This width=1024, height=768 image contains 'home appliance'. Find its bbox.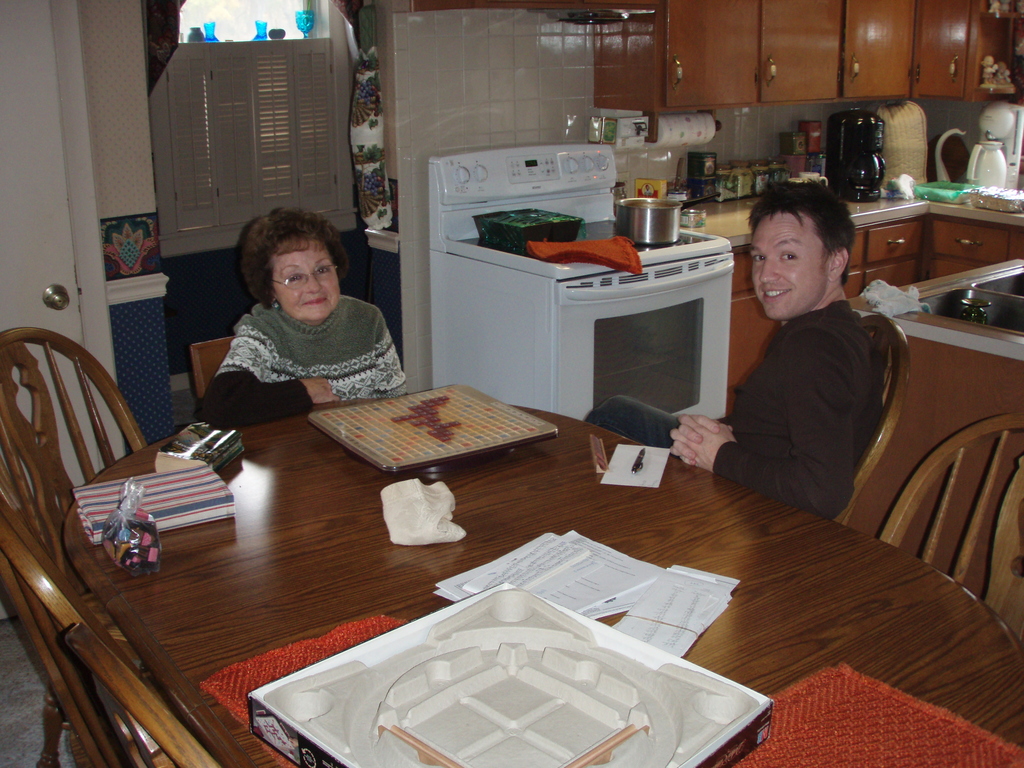
<region>973, 101, 1023, 192</region>.
